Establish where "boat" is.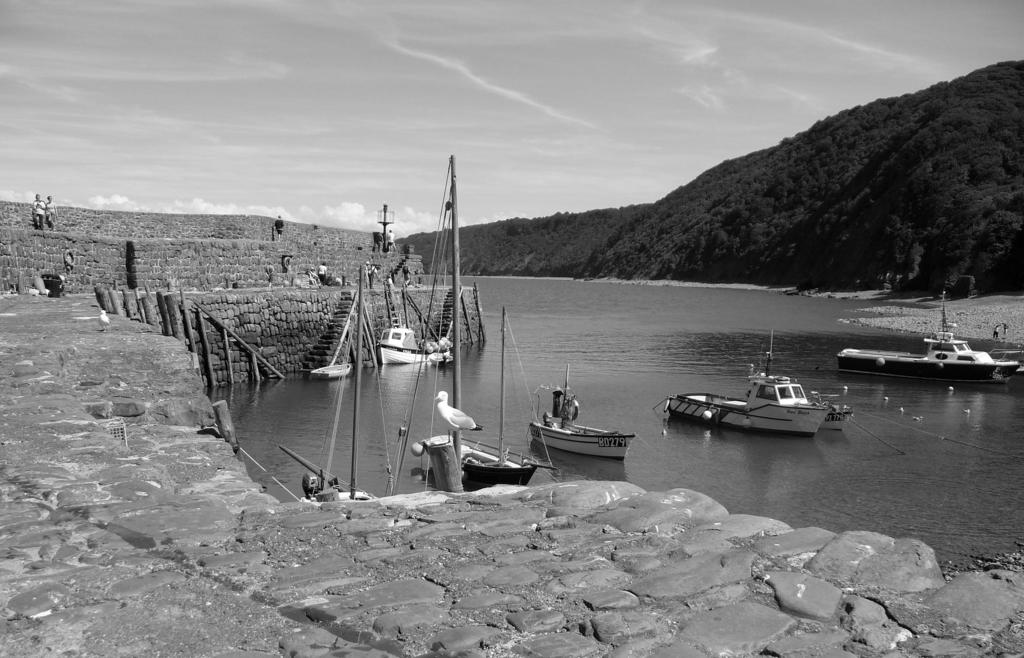
Established at BBox(309, 364, 355, 383).
